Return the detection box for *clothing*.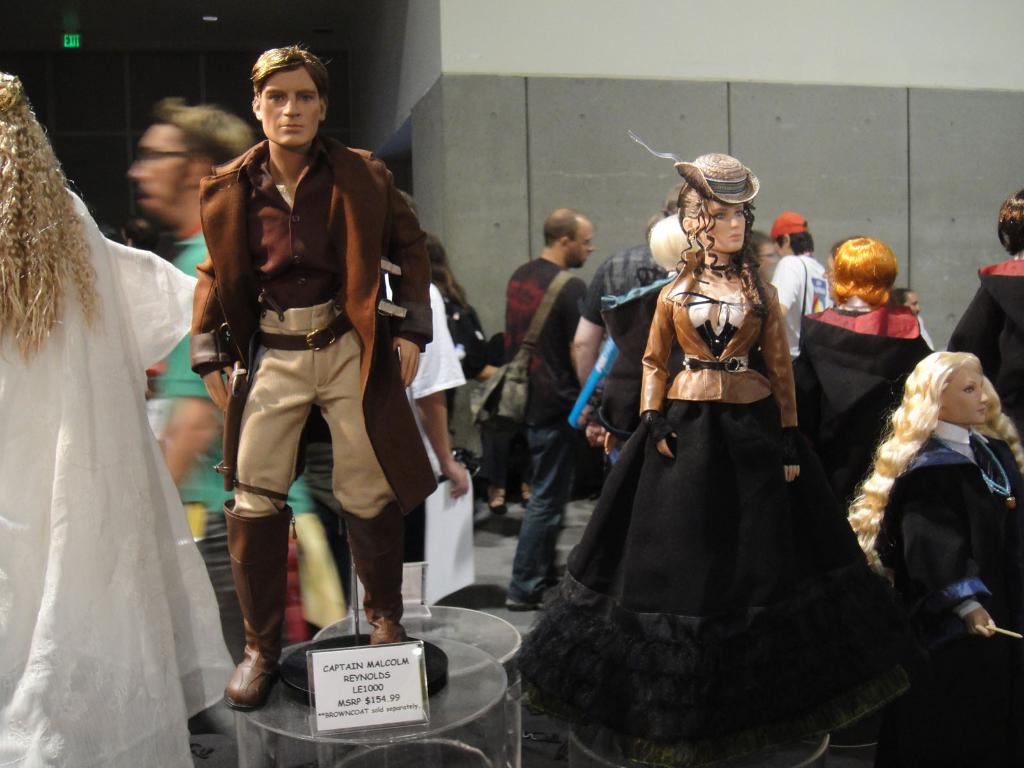
0, 186, 197, 767.
